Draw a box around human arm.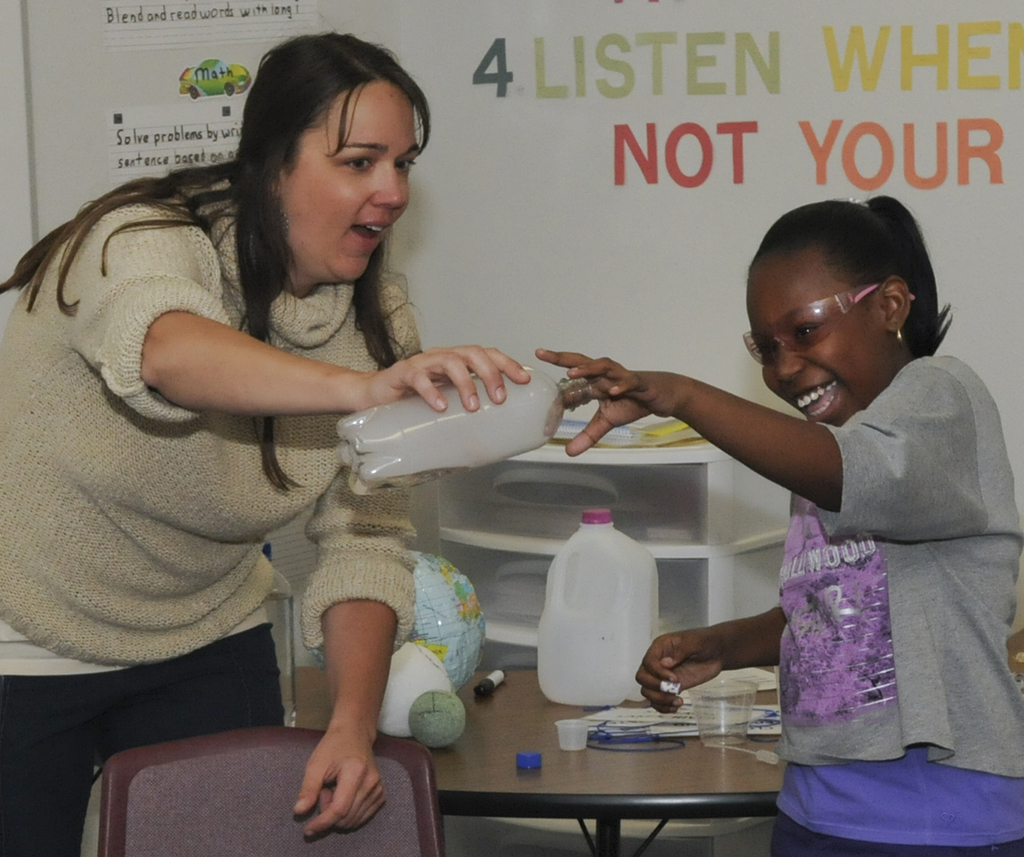
crop(140, 318, 416, 458).
